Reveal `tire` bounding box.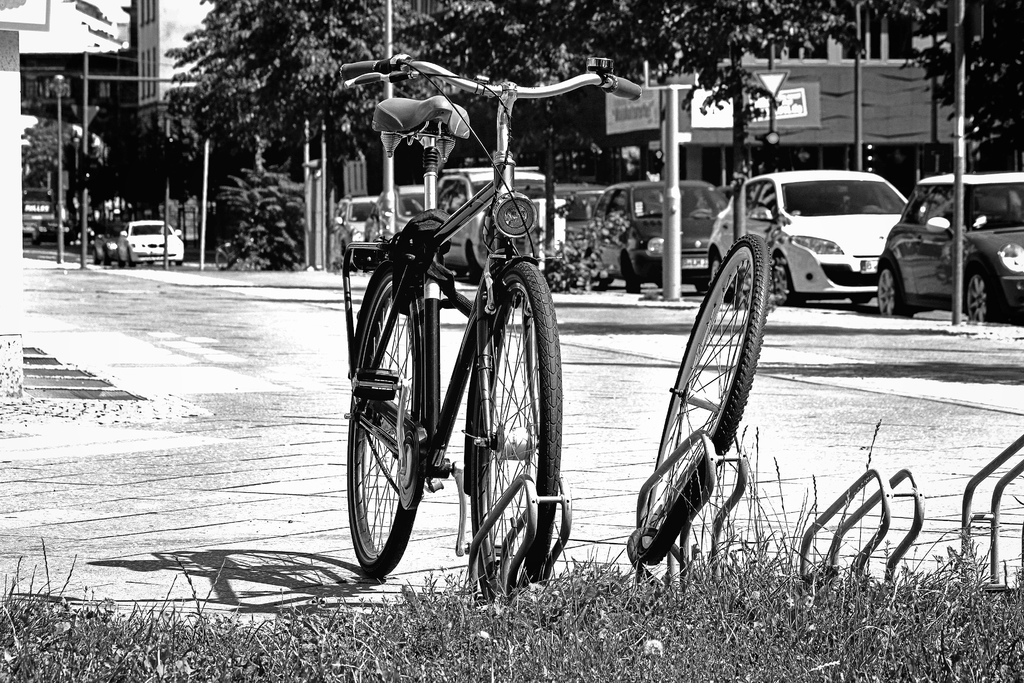
Revealed: 173,258,180,263.
